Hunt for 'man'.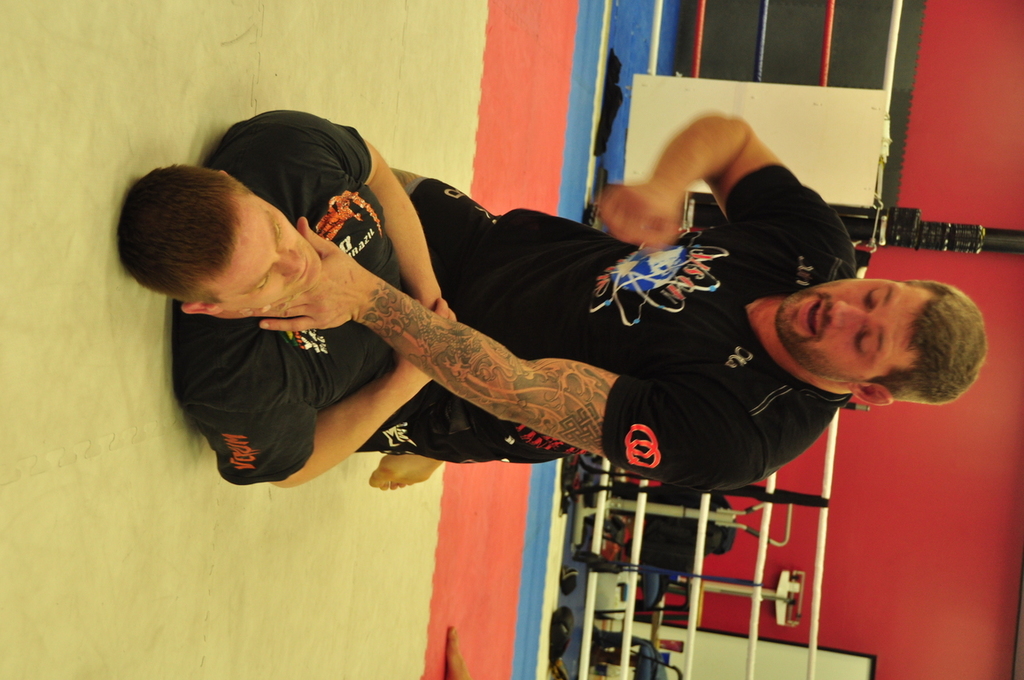
Hunted down at l=128, t=120, r=512, b=517.
